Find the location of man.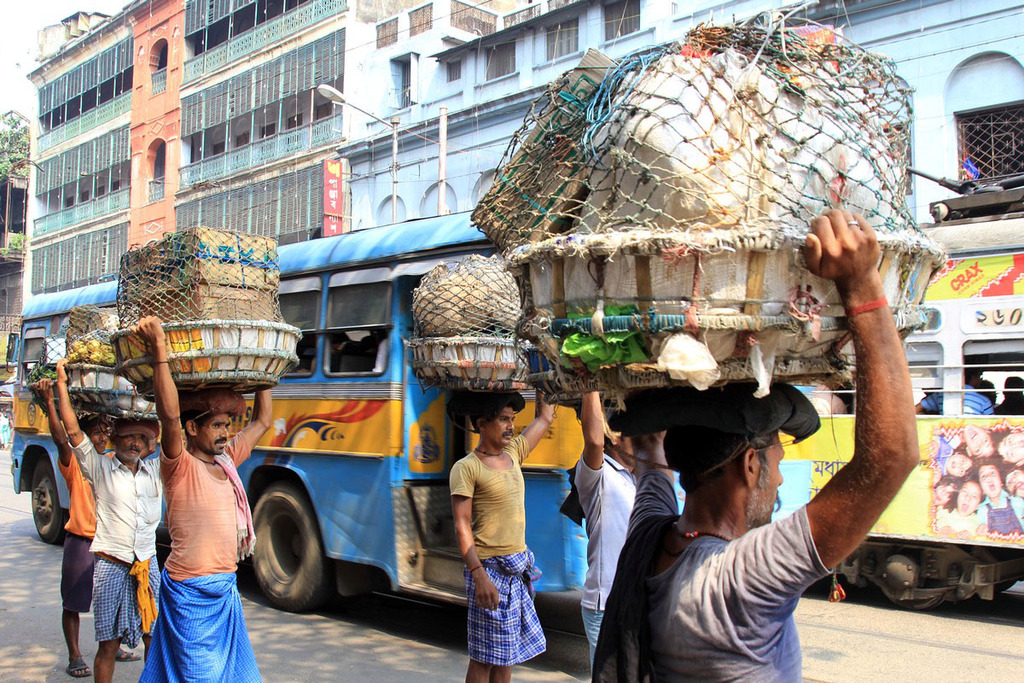
Location: bbox=[54, 357, 166, 682].
